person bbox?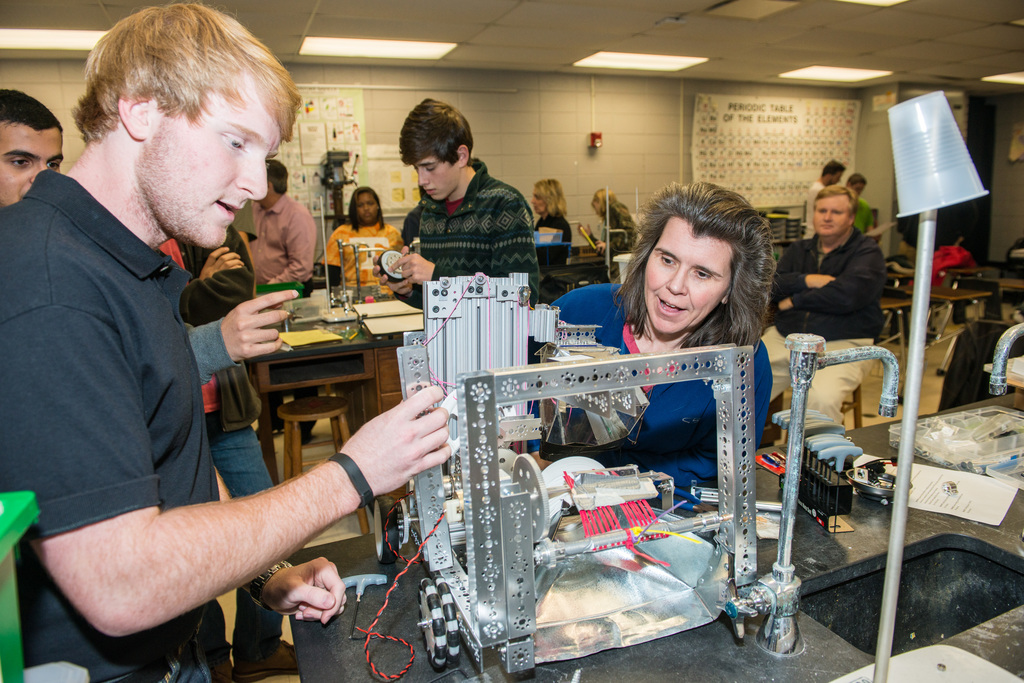
Rect(534, 177, 572, 259)
